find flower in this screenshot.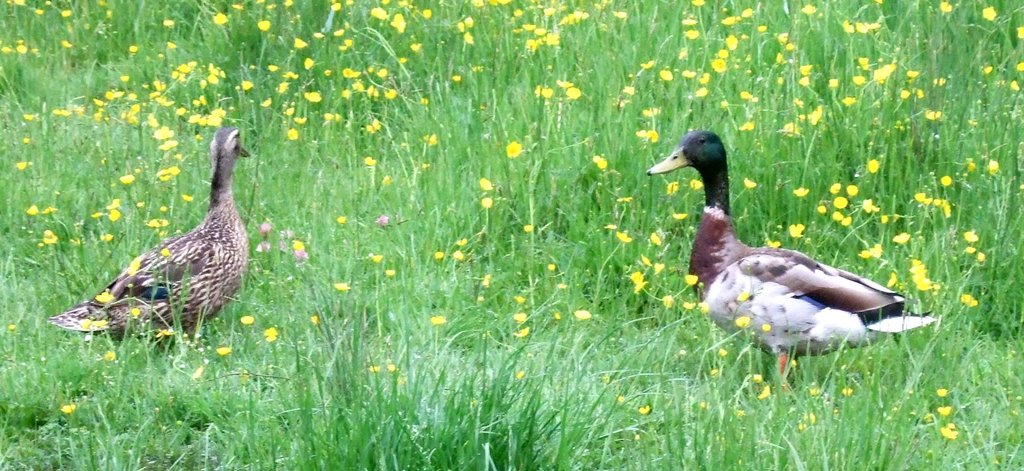
The bounding box for flower is (left=510, top=308, right=527, bottom=320).
